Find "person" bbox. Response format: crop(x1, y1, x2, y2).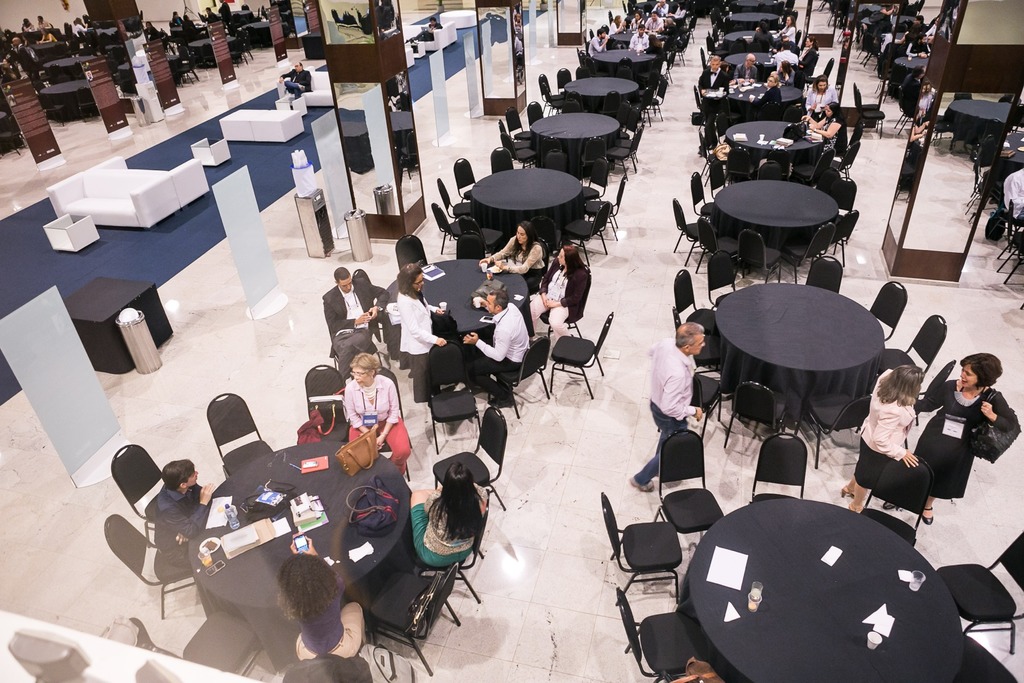
crop(336, 355, 410, 479).
